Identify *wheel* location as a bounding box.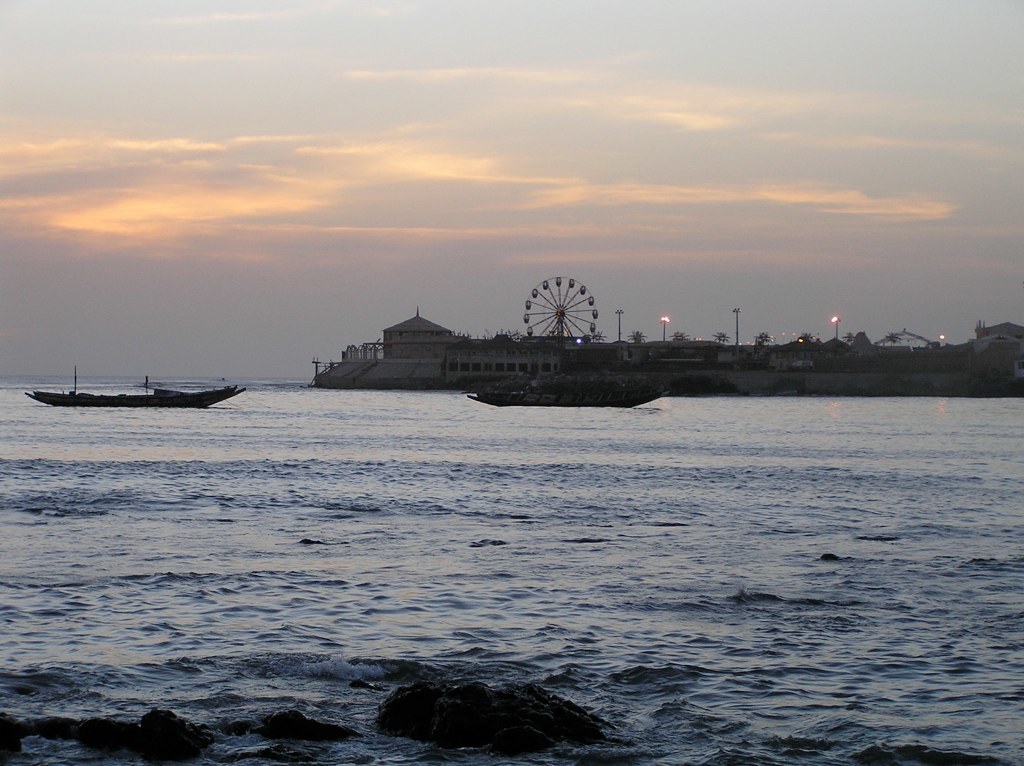
Rect(517, 265, 614, 341).
